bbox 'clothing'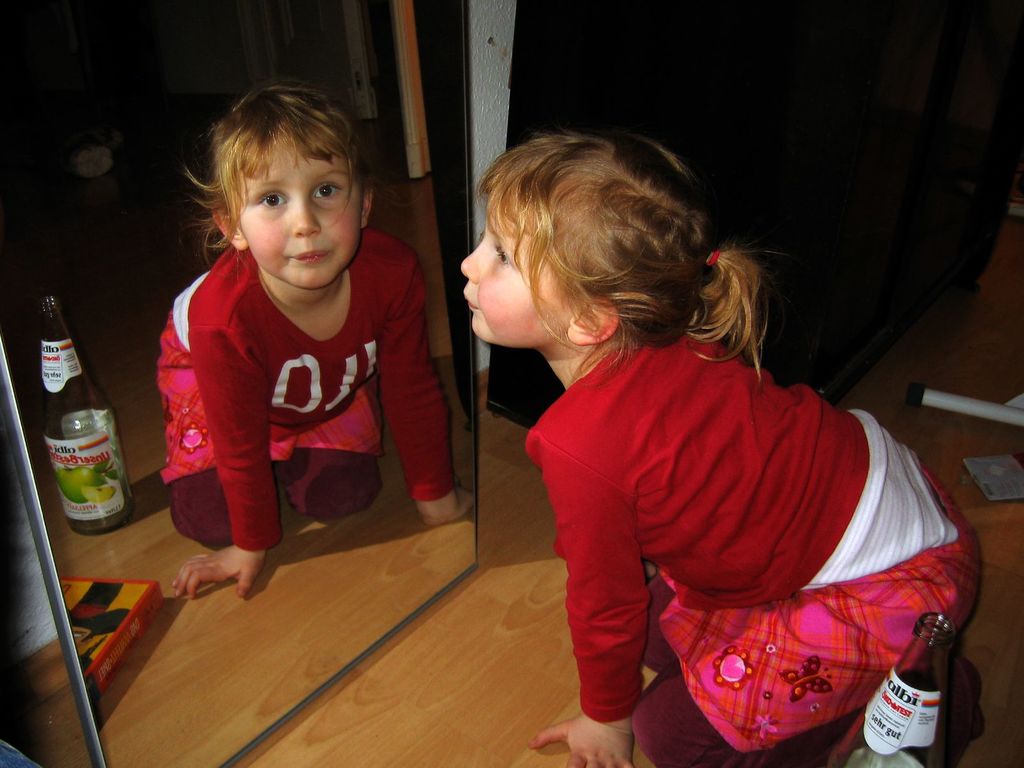
503, 289, 966, 752
